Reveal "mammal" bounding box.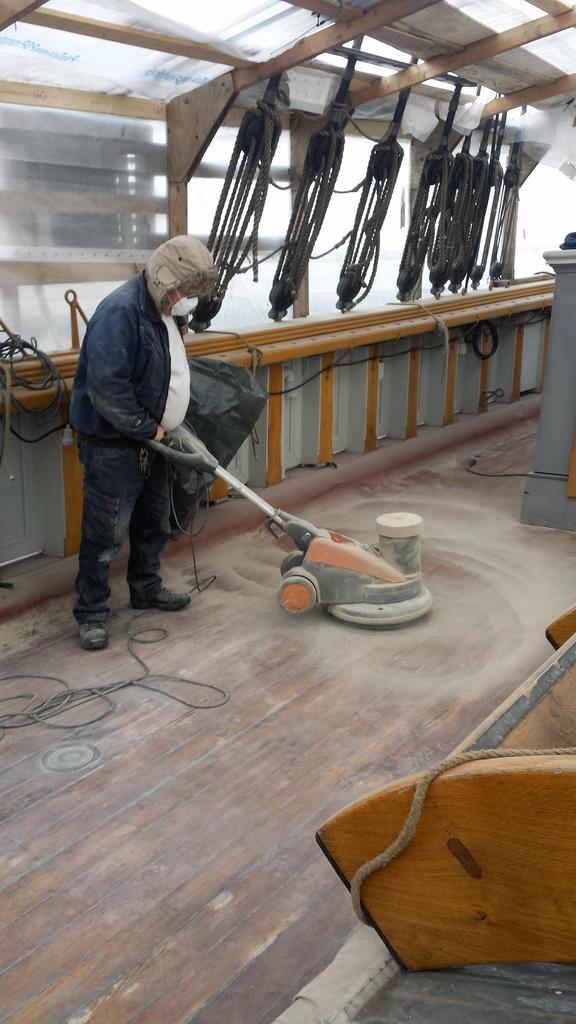
Revealed: [x1=63, y1=220, x2=232, y2=641].
